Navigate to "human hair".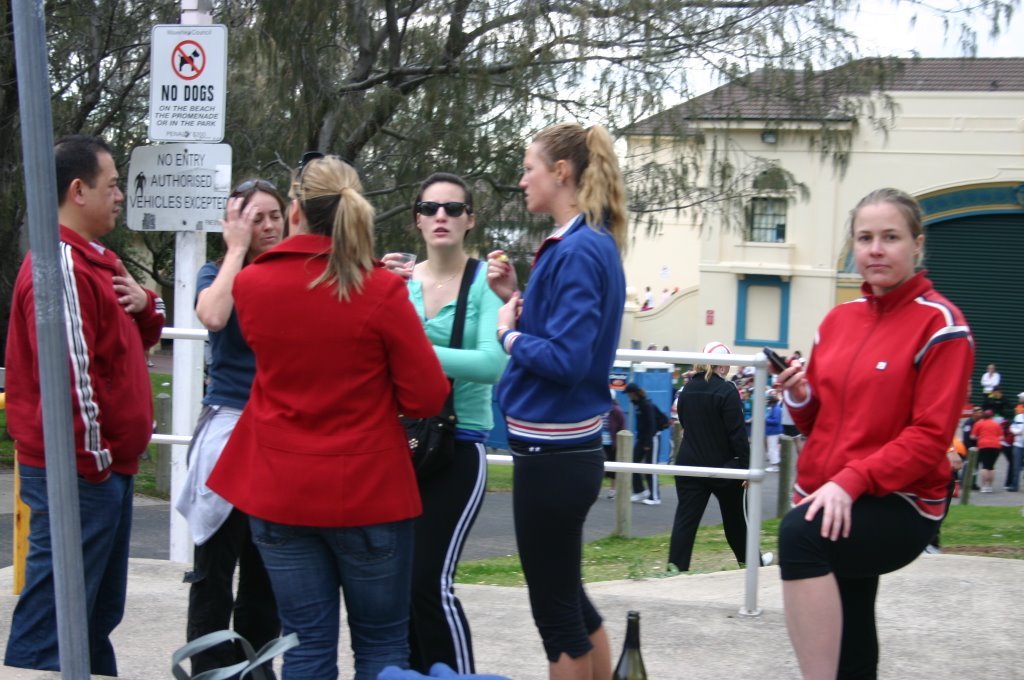
Navigation target: {"x1": 704, "y1": 344, "x2": 729, "y2": 359}.
